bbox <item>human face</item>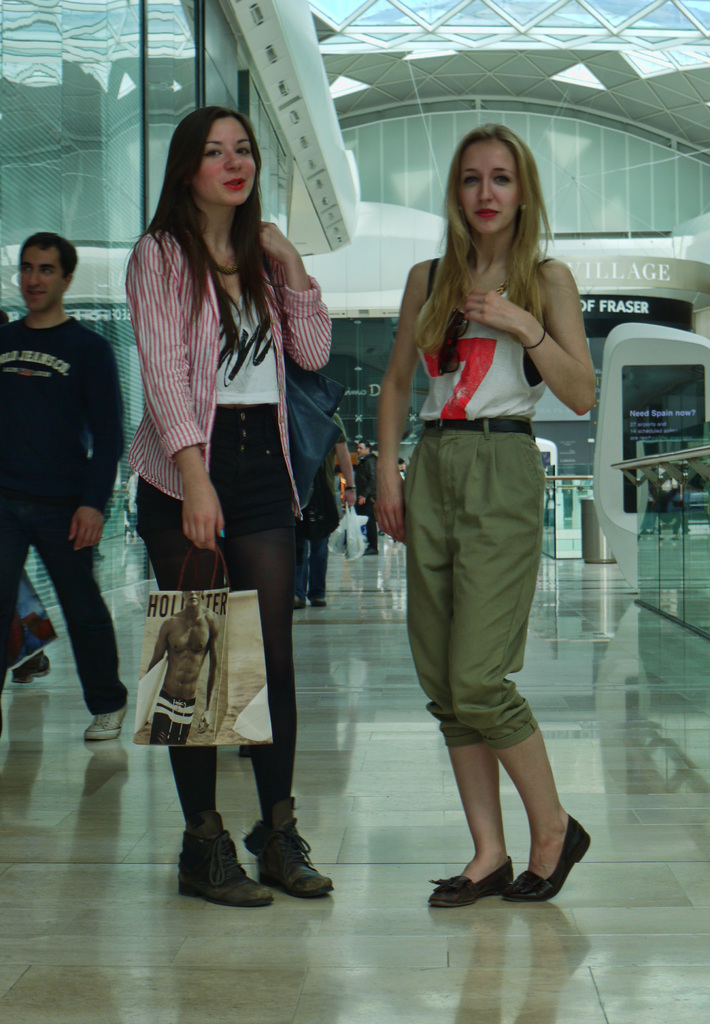
[18,250,60,309]
